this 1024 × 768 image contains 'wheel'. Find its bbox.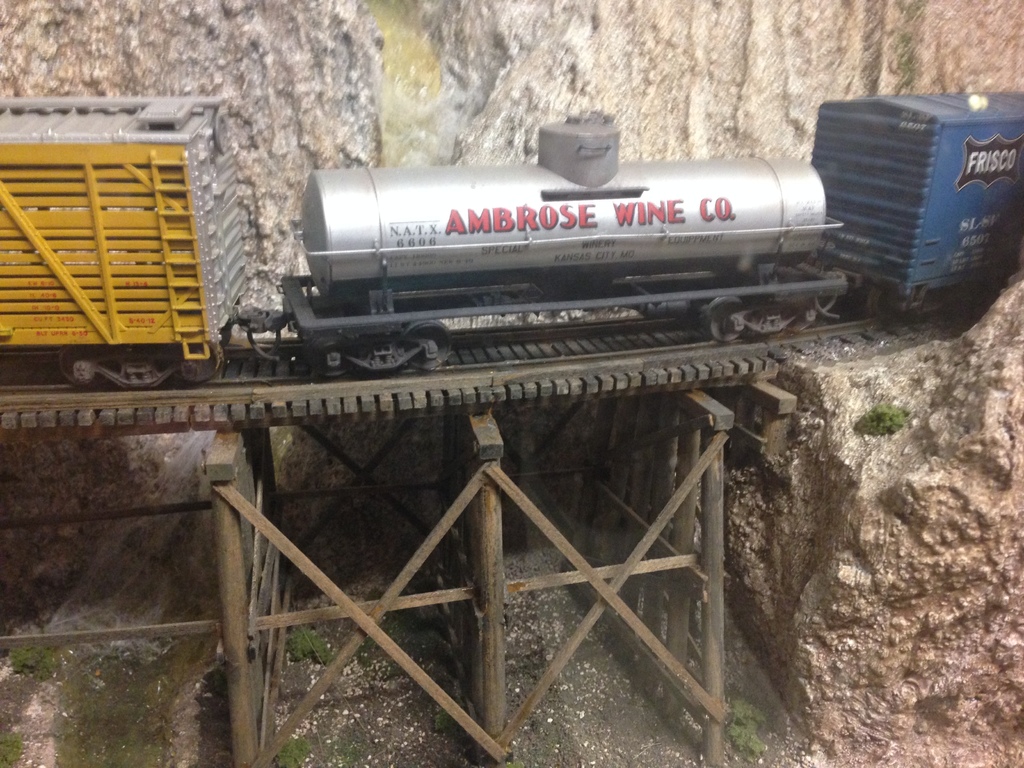
707,296,744,344.
